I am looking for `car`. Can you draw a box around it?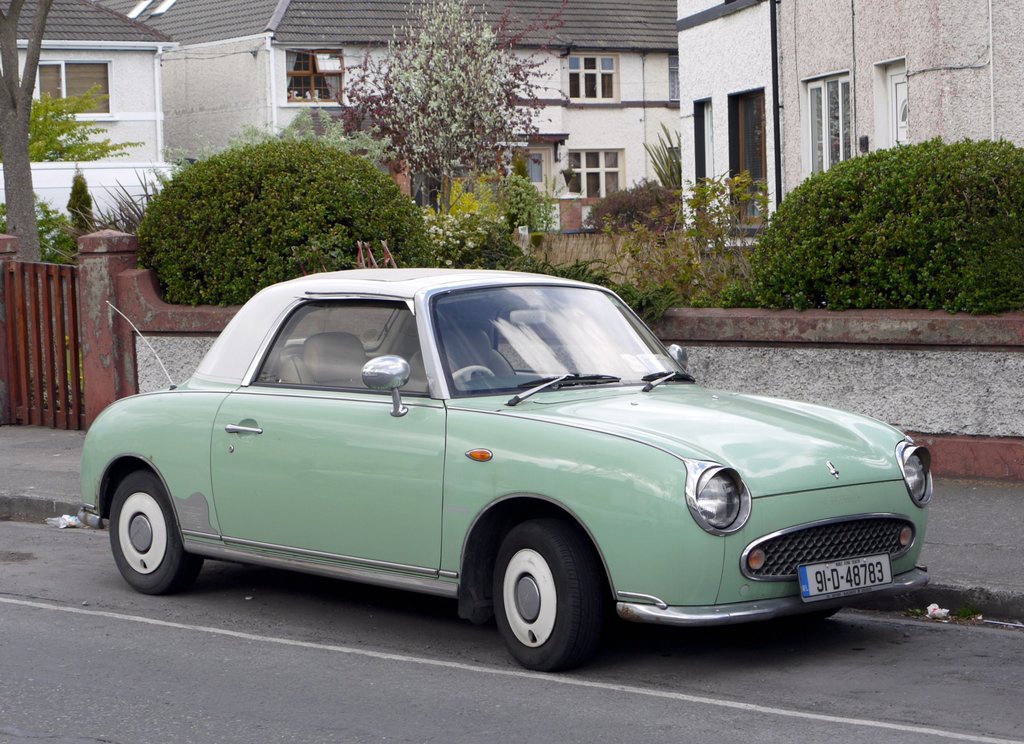
Sure, the bounding box is (79, 264, 936, 675).
